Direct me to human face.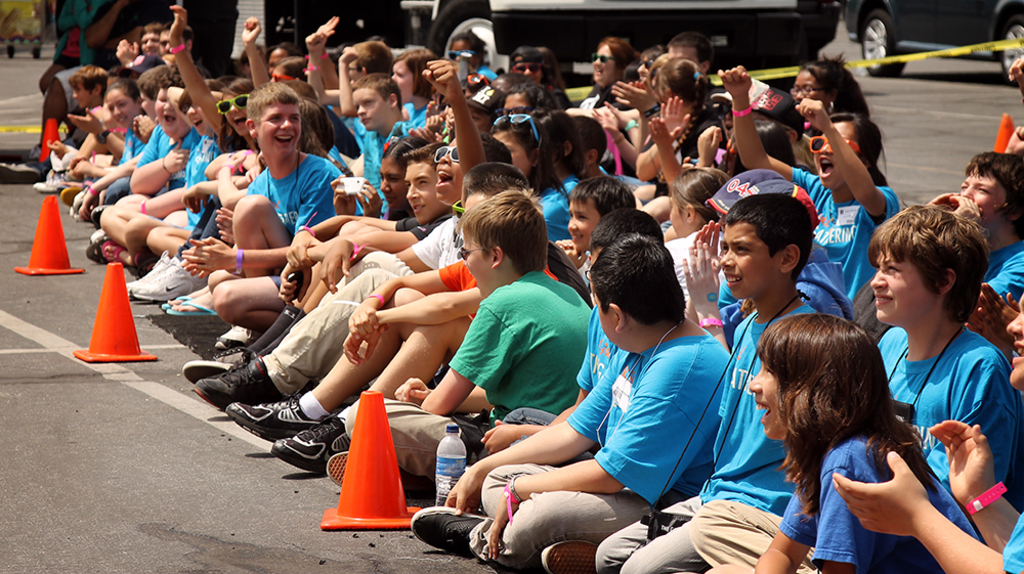
Direction: detection(353, 88, 390, 130).
